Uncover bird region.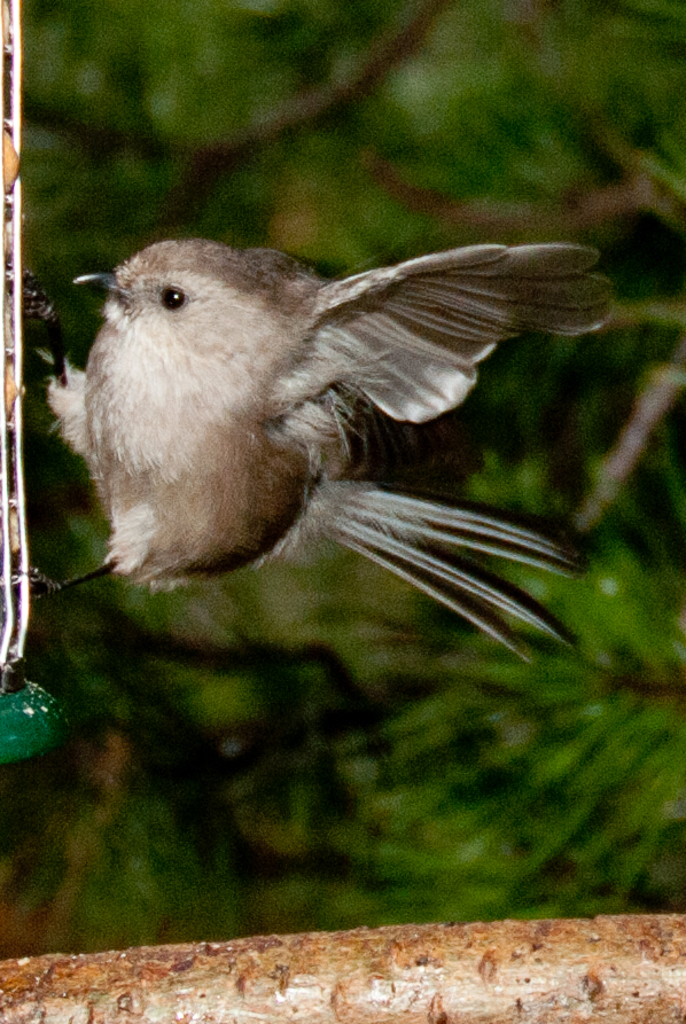
Uncovered: <box>28,221,641,649</box>.
